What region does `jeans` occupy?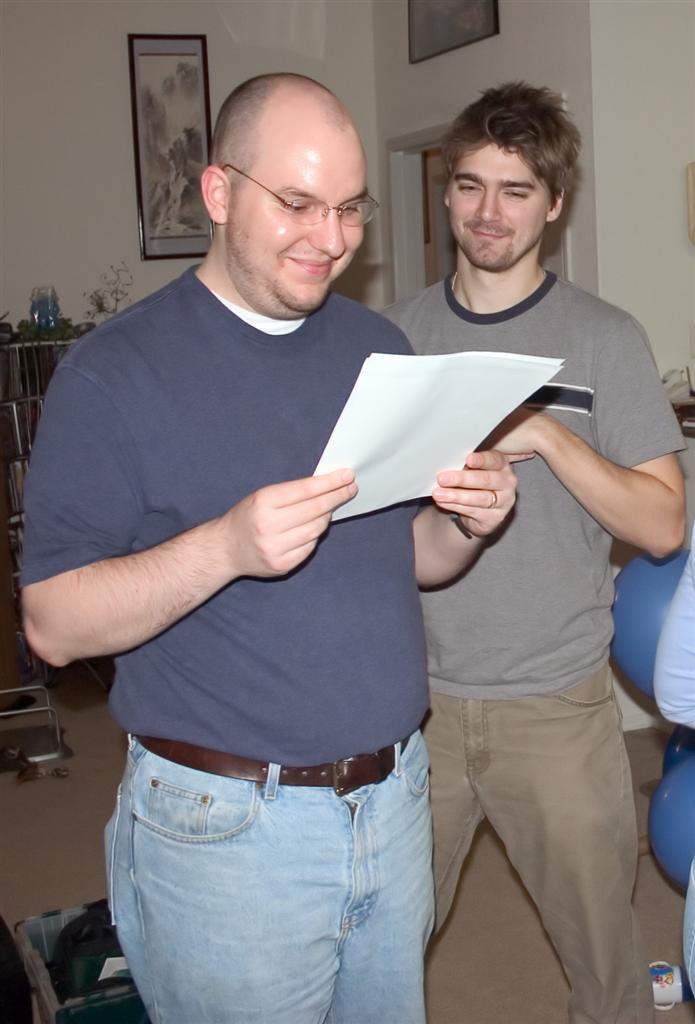
pyautogui.locateOnScreen(96, 749, 458, 1014).
